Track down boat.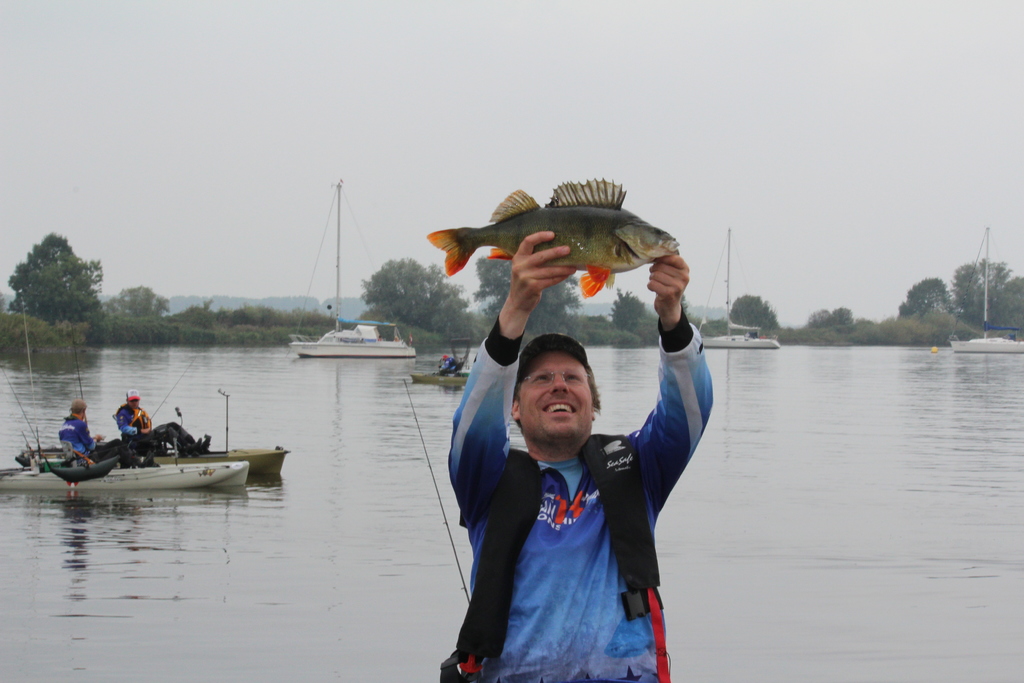
Tracked to crop(13, 437, 292, 480).
